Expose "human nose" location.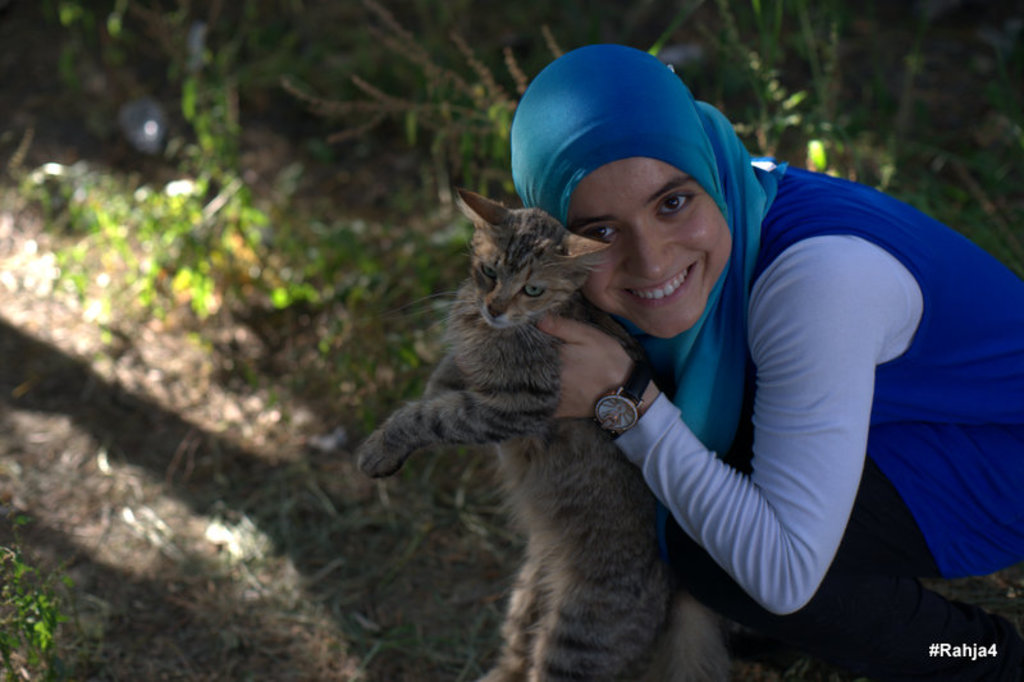
Exposed at detection(620, 216, 684, 288).
